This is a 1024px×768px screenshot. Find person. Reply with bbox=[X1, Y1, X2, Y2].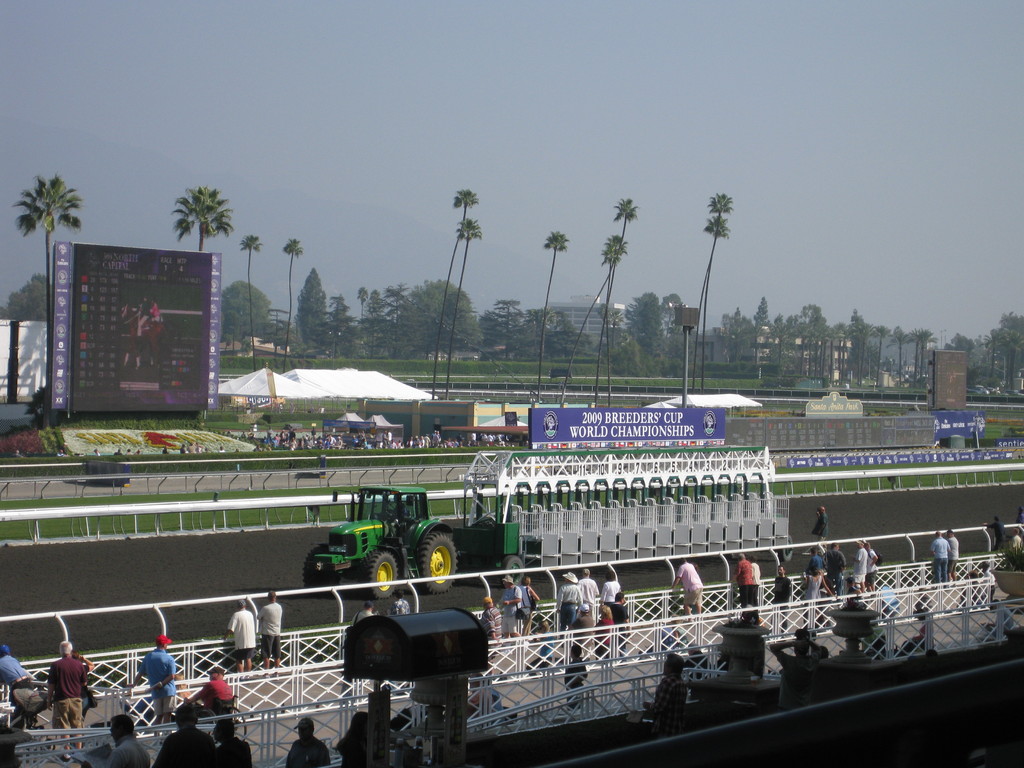
bbox=[154, 706, 214, 767].
